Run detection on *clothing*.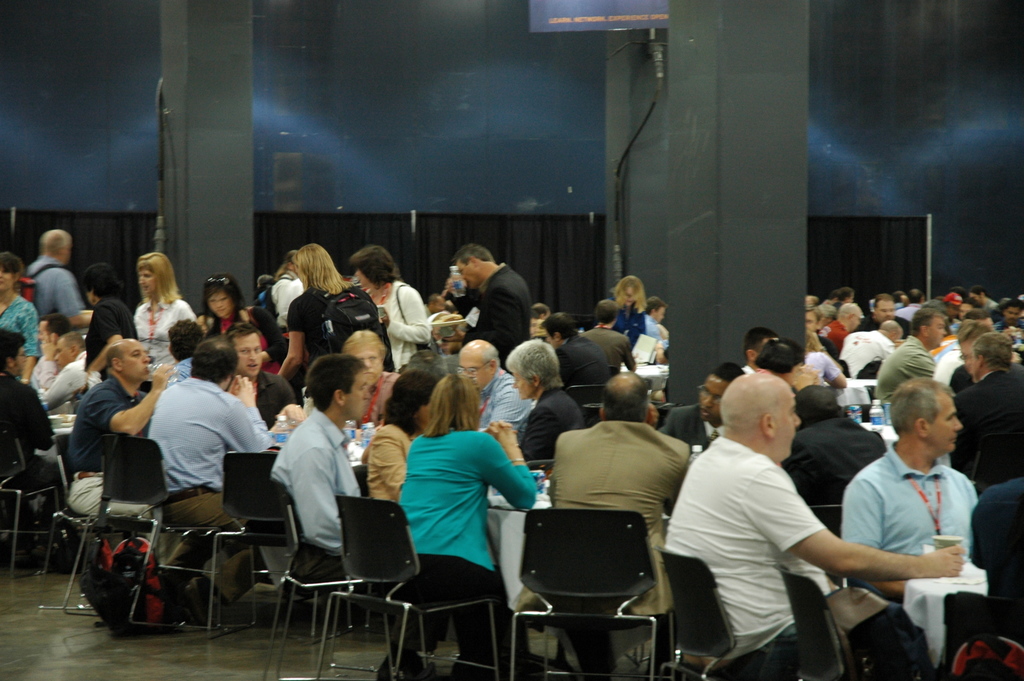
Result: [385, 416, 537, 617].
